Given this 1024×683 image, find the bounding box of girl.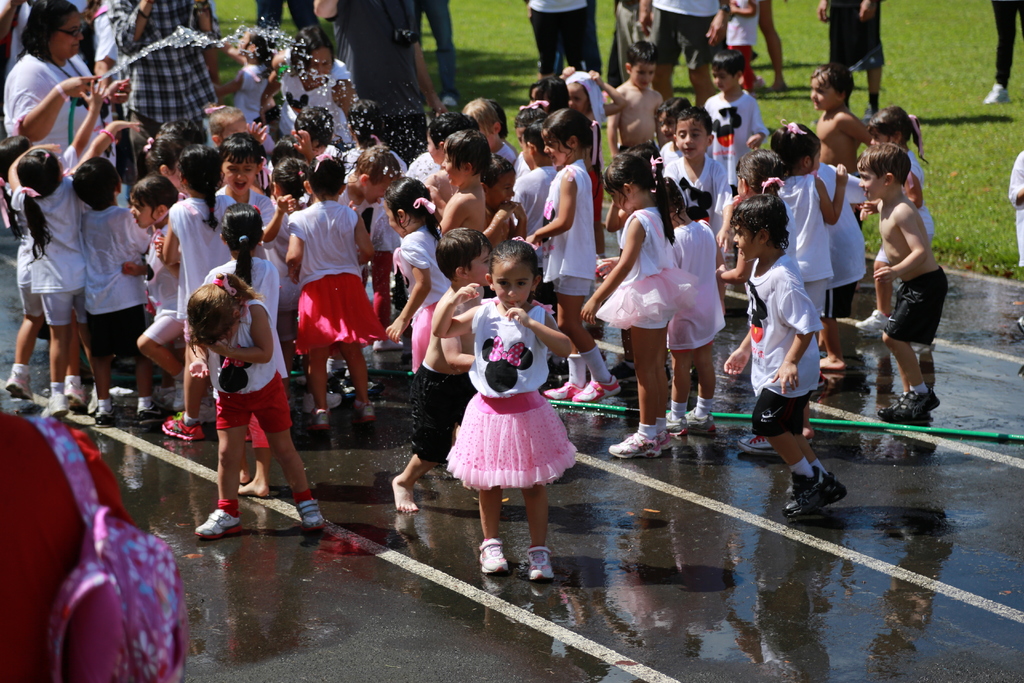
box(133, 173, 183, 404).
